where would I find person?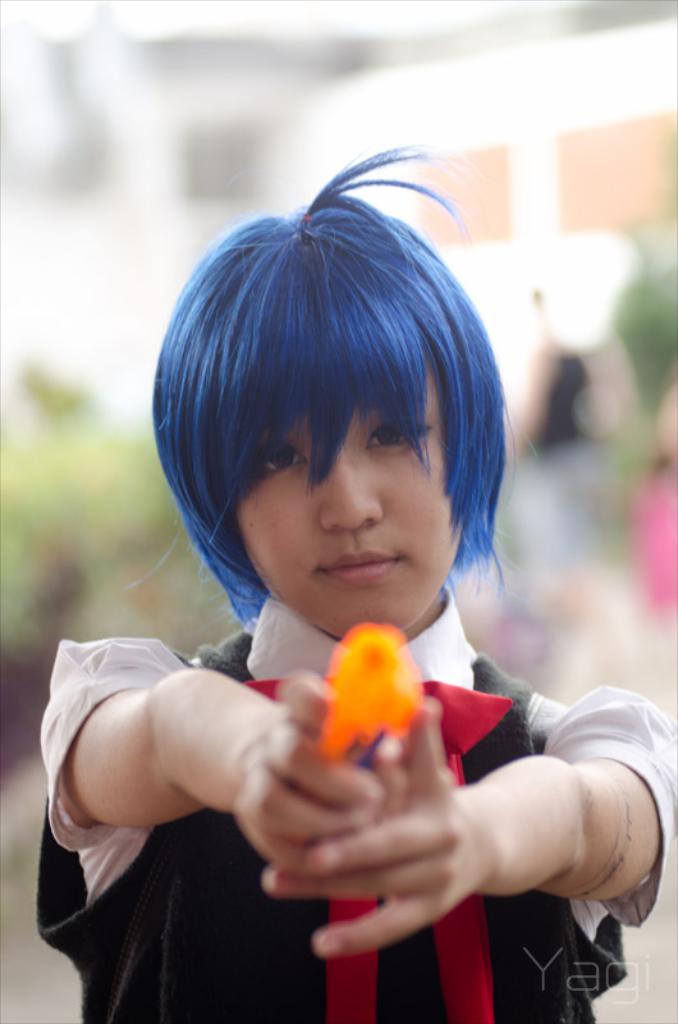
At crop(17, 132, 677, 1023).
